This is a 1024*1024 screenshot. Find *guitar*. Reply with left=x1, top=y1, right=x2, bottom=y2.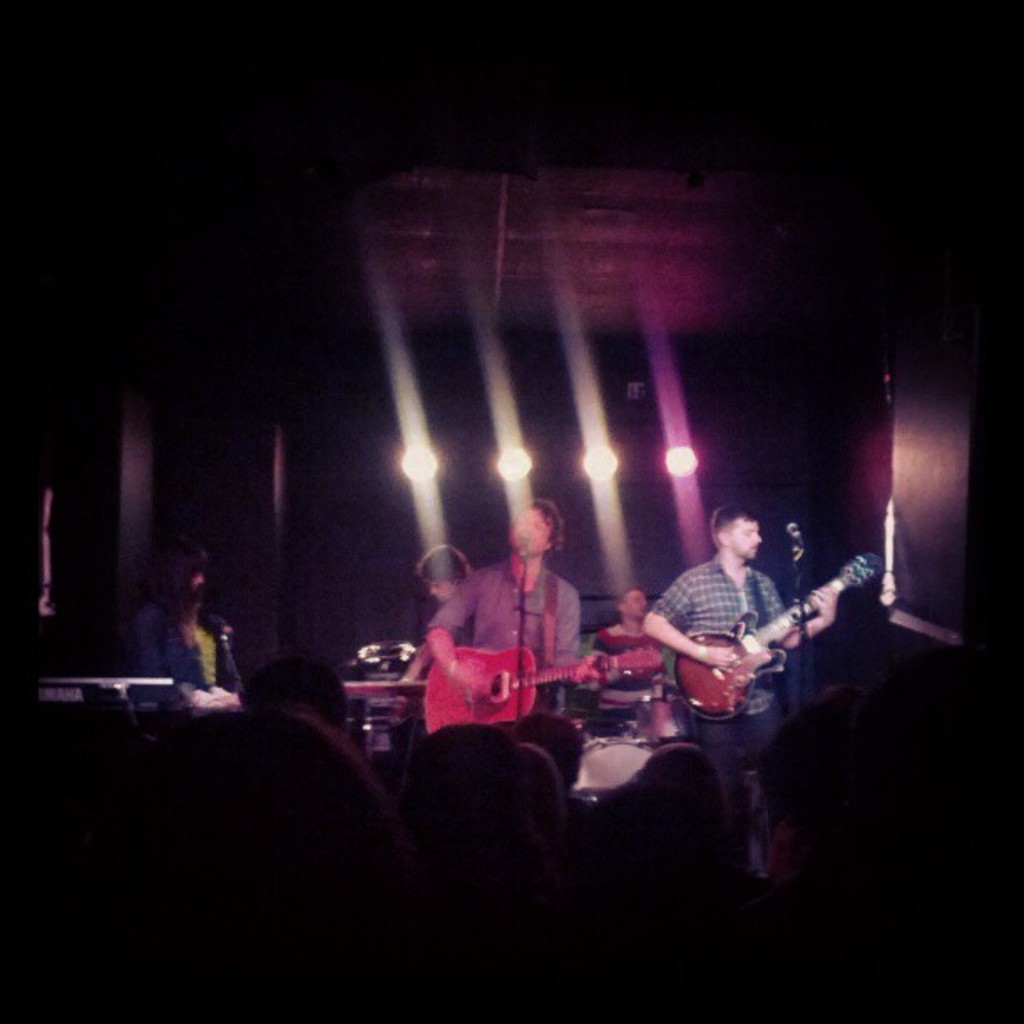
left=676, top=550, right=878, bottom=718.
